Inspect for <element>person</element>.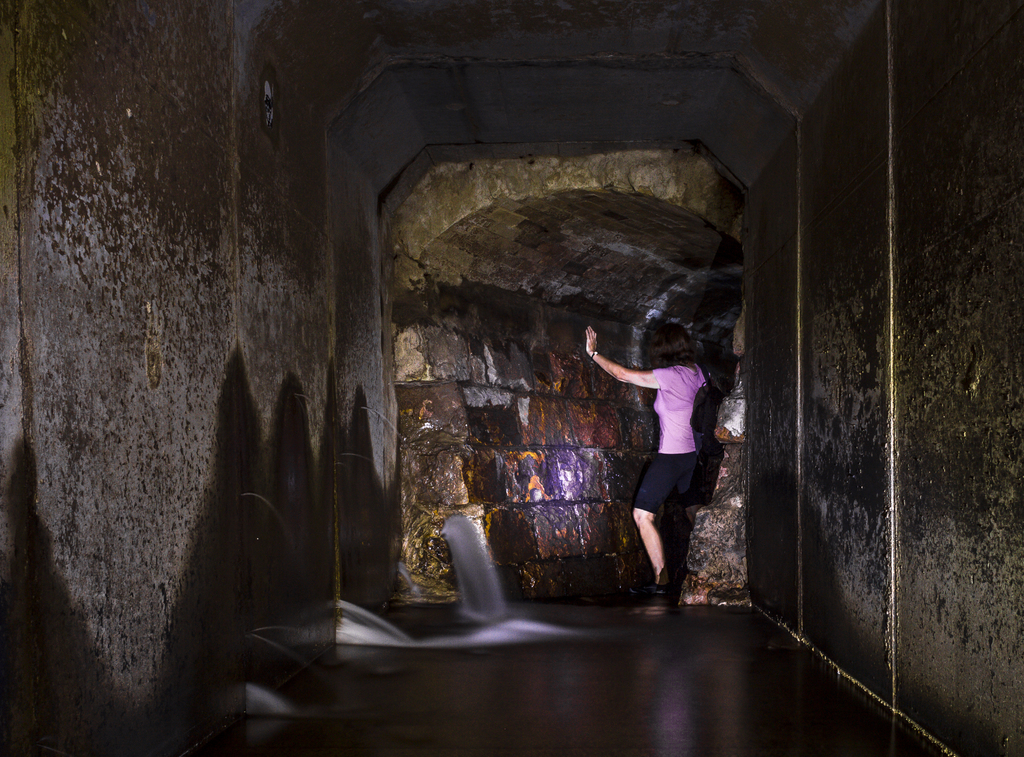
Inspection: {"x1": 596, "y1": 295, "x2": 727, "y2": 592}.
